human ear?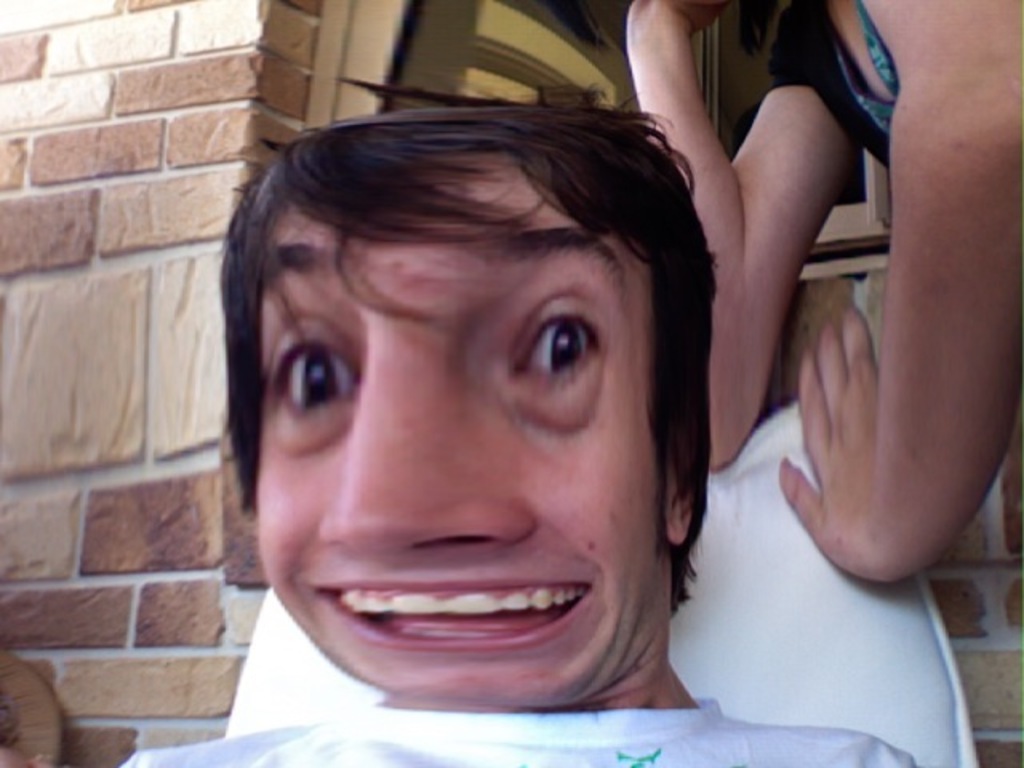
BBox(664, 477, 694, 538)
